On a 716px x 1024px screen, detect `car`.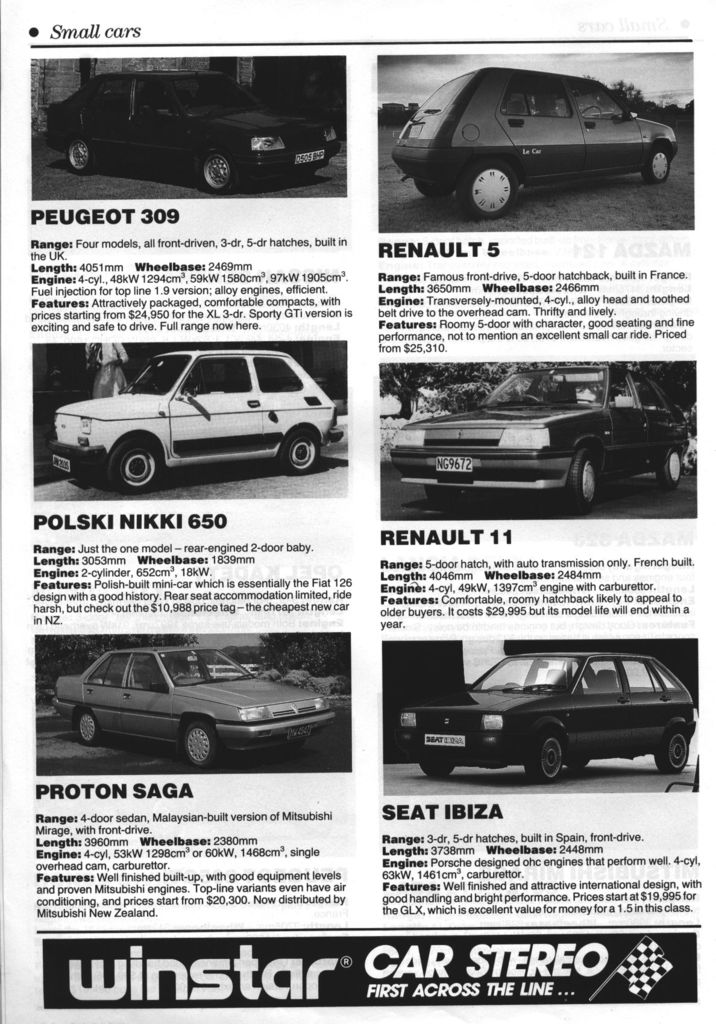
[399,647,700,783].
